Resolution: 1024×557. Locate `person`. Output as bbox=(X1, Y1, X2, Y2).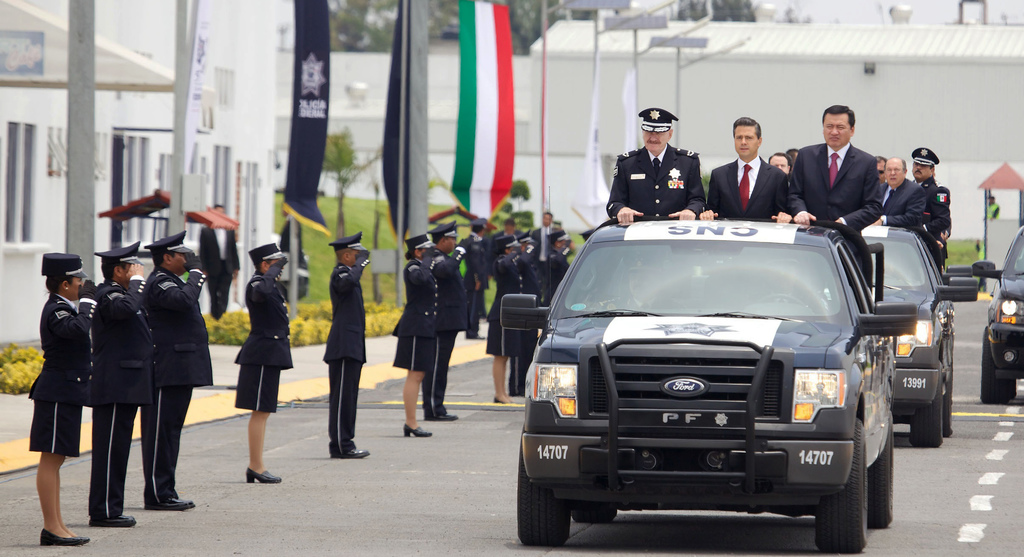
bbox=(542, 226, 567, 294).
